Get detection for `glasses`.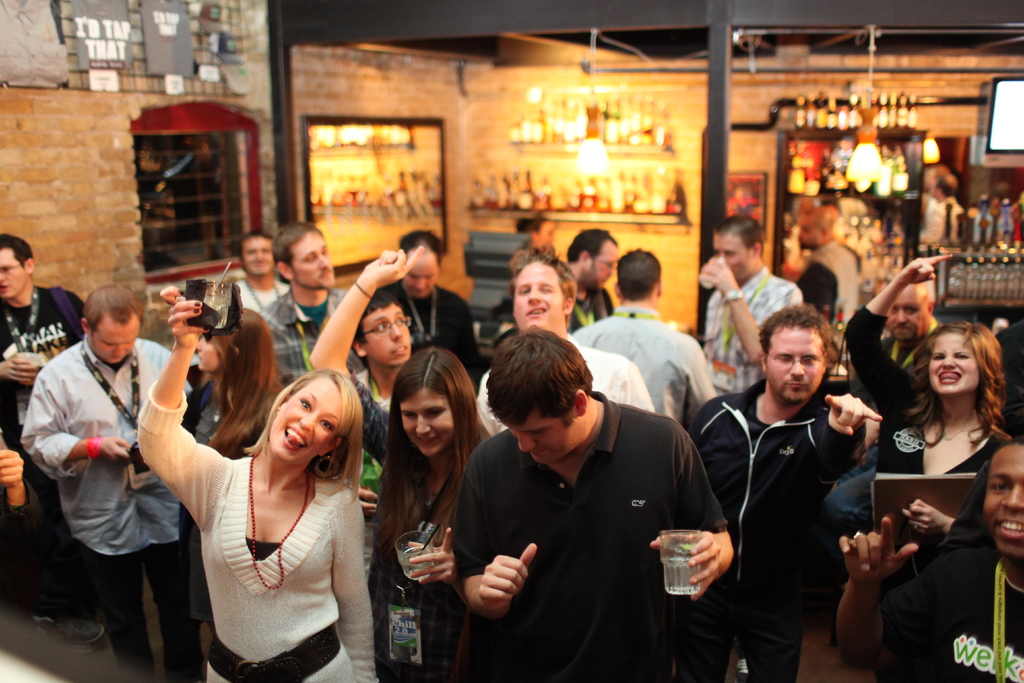
Detection: (left=0, top=257, right=26, bottom=281).
